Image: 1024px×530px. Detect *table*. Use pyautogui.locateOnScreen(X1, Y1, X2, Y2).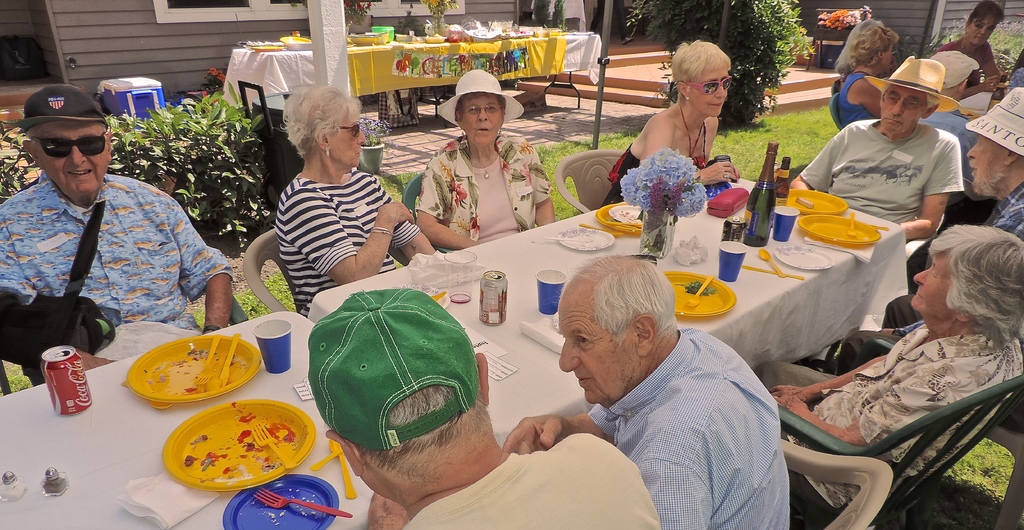
pyautogui.locateOnScreen(950, 87, 1007, 112).
